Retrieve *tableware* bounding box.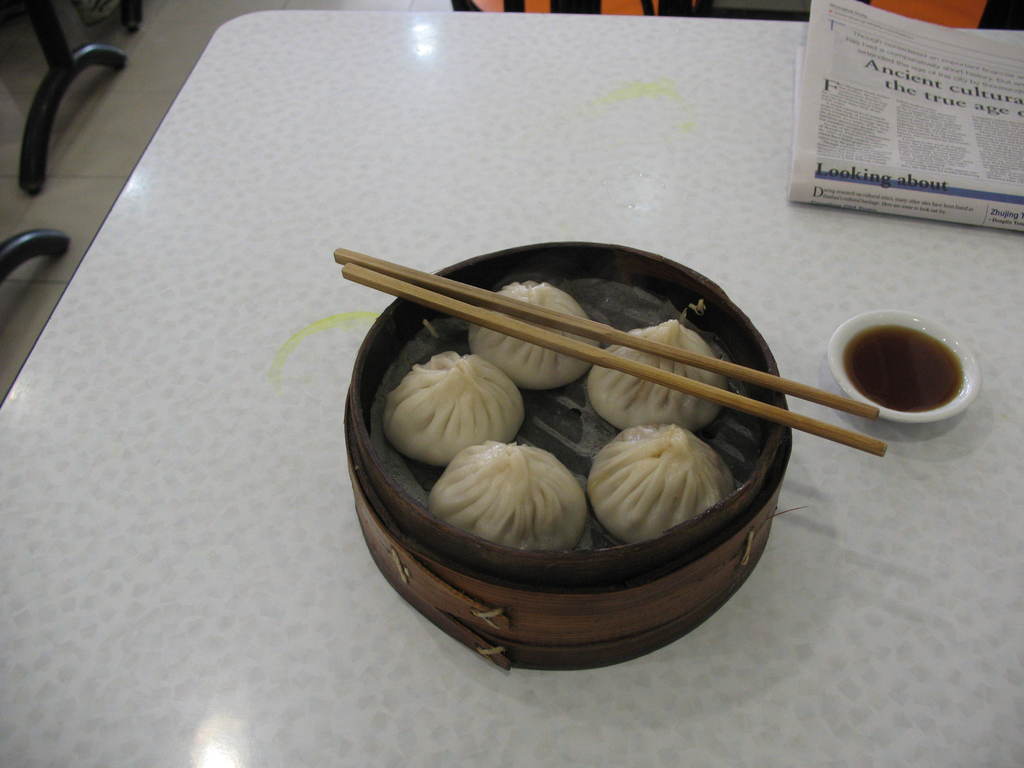
Bounding box: x1=338 y1=241 x2=794 y2=671.
